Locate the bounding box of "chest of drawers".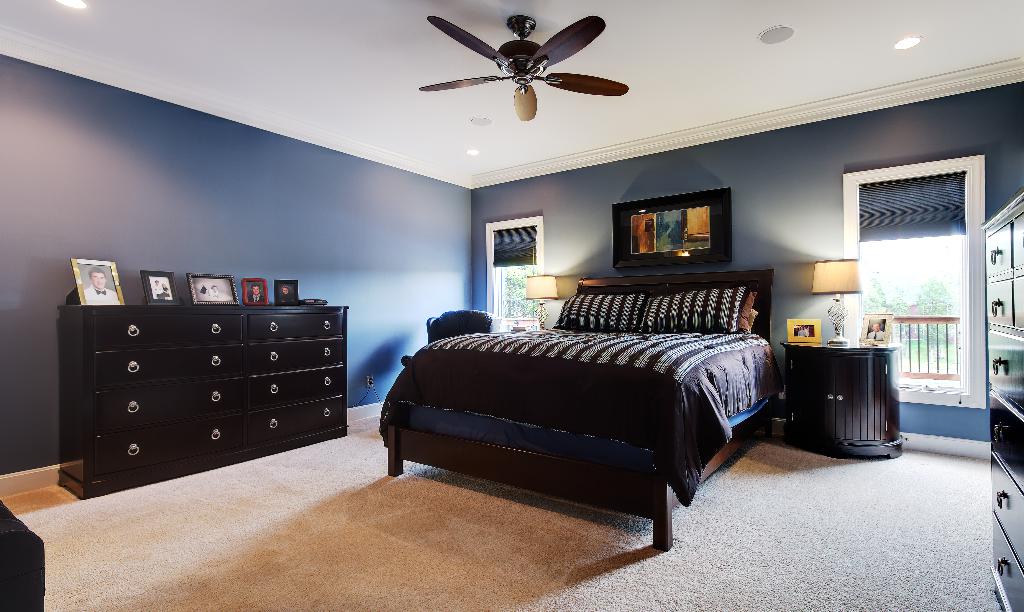
Bounding box: bbox=[981, 189, 1023, 611].
